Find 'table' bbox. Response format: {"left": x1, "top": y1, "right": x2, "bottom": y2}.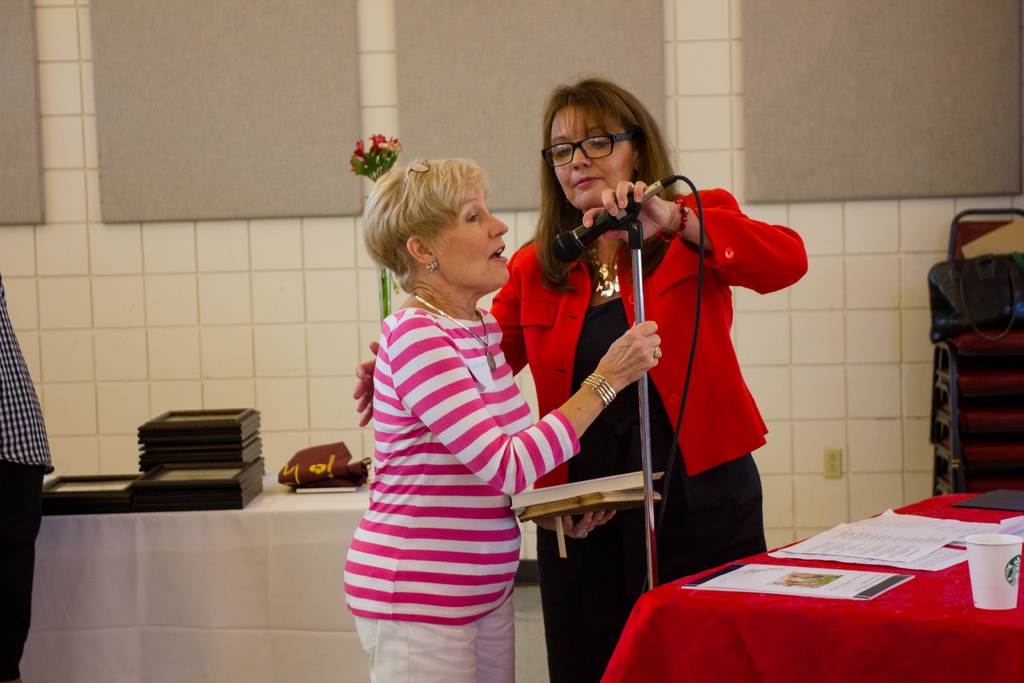
{"left": 600, "top": 487, "right": 1020, "bottom": 682}.
